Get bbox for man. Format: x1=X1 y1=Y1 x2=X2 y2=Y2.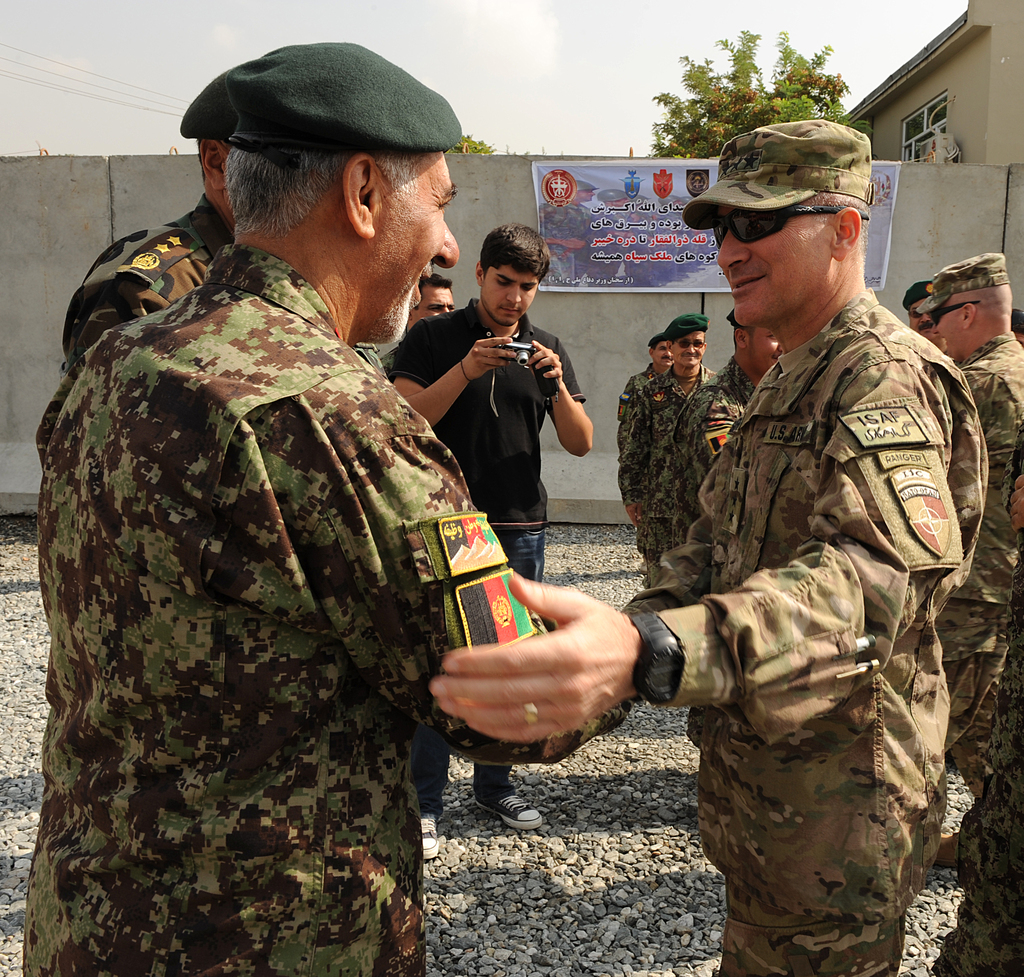
x1=428 y1=118 x2=990 y2=976.
